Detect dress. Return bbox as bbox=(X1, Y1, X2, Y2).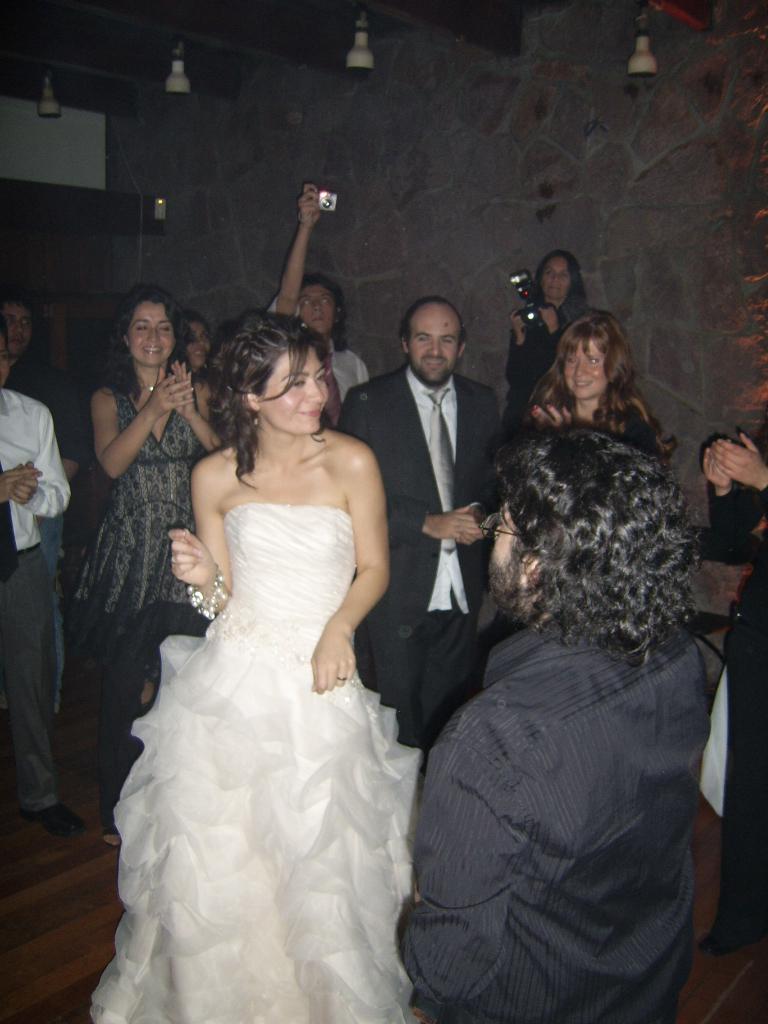
bbox=(82, 375, 215, 636).
